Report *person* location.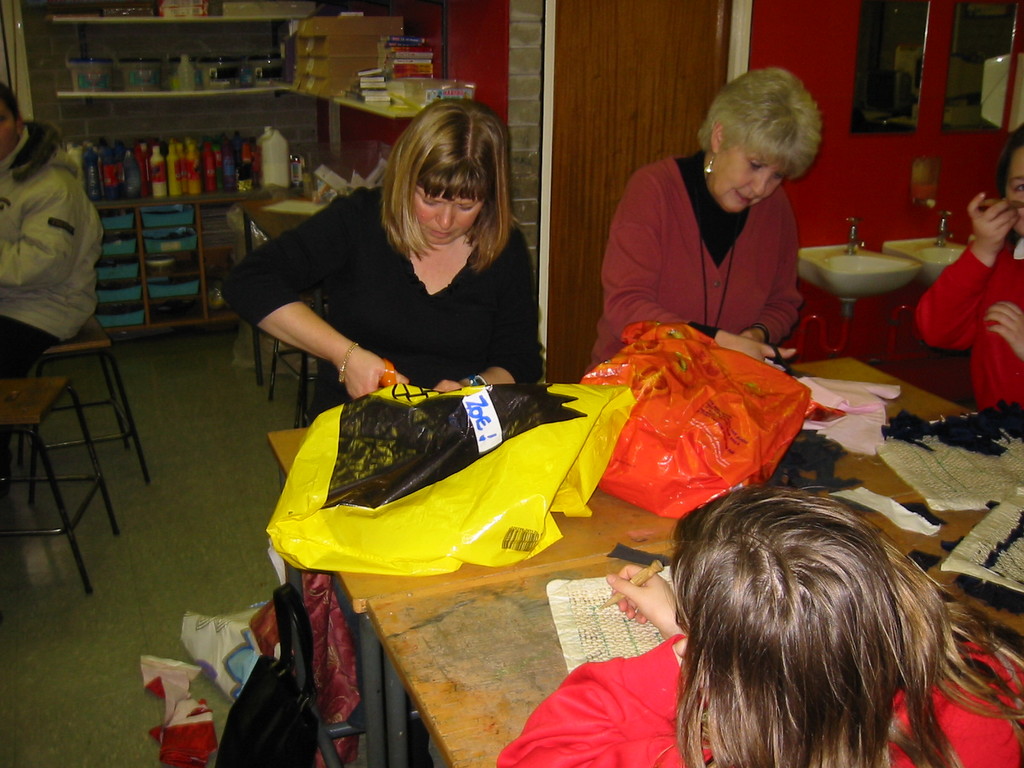
Report: crop(592, 77, 852, 375).
